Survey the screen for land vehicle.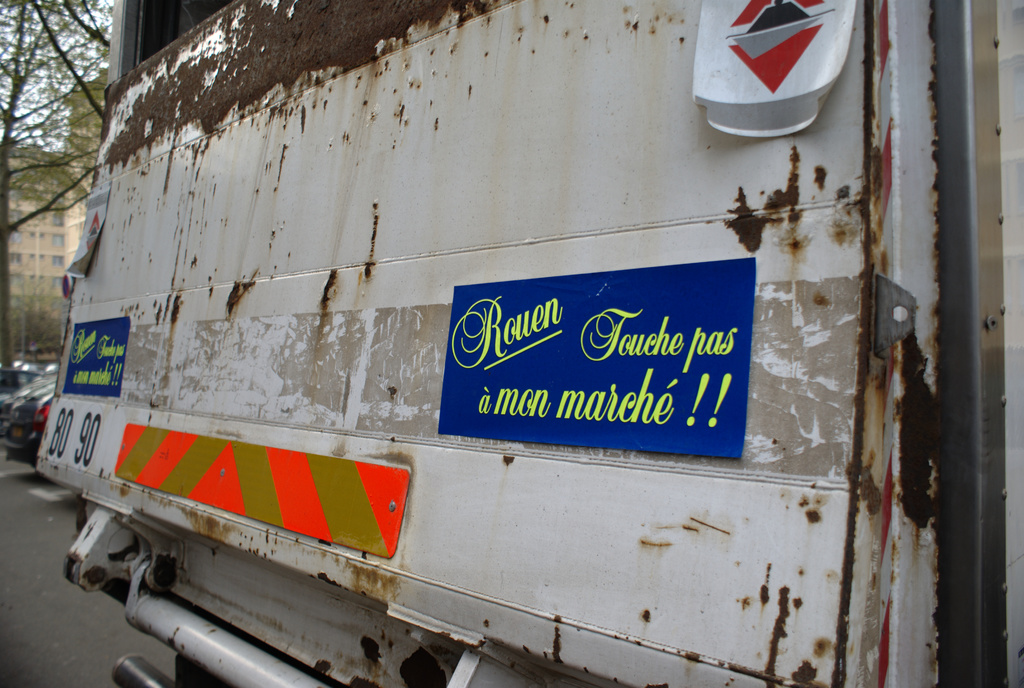
Survey found: detection(19, 0, 1023, 687).
